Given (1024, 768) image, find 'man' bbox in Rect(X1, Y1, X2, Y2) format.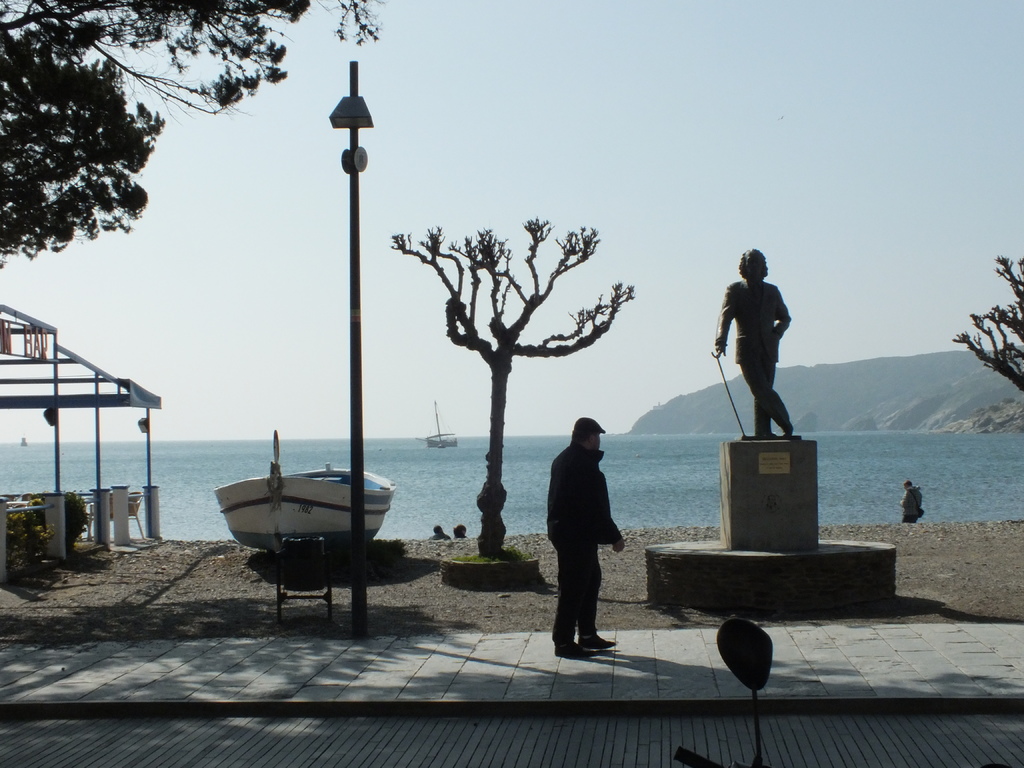
Rect(542, 414, 627, 656).
